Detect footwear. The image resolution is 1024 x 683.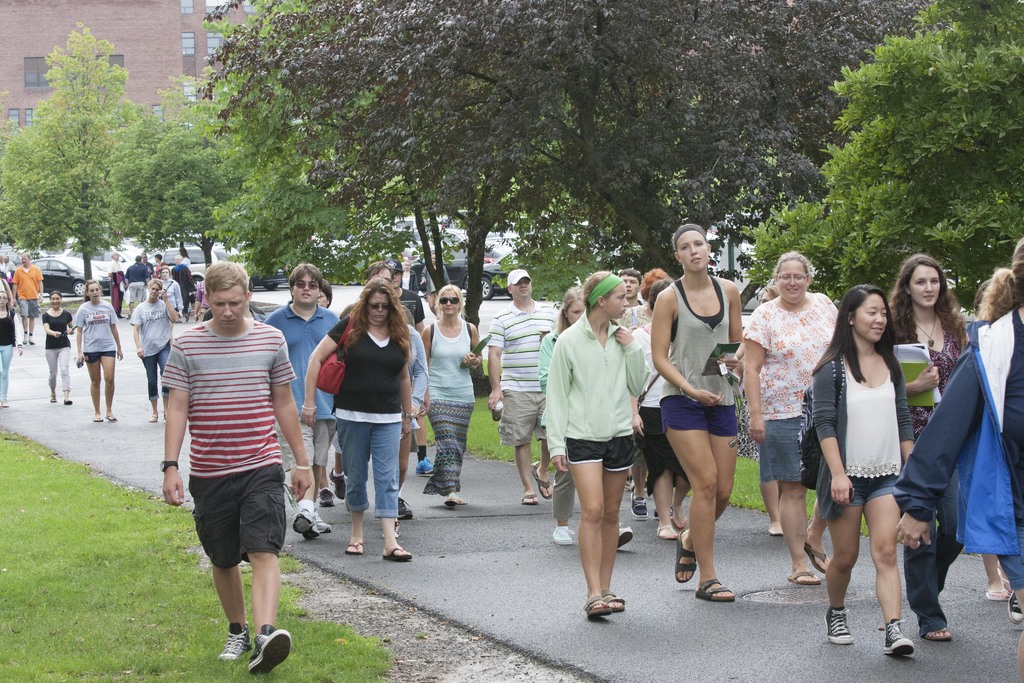
left=881, top=618, right=918, bottom=654.
